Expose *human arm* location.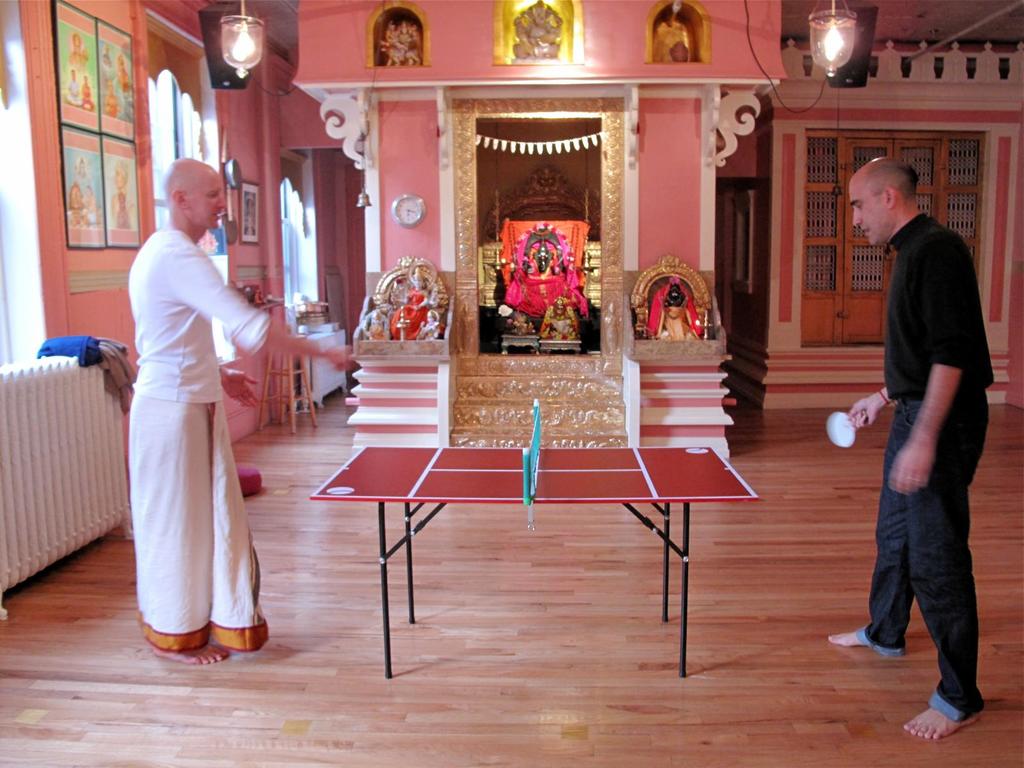
Exposed at x1=843, y1=383, x2=895, y2=430.
